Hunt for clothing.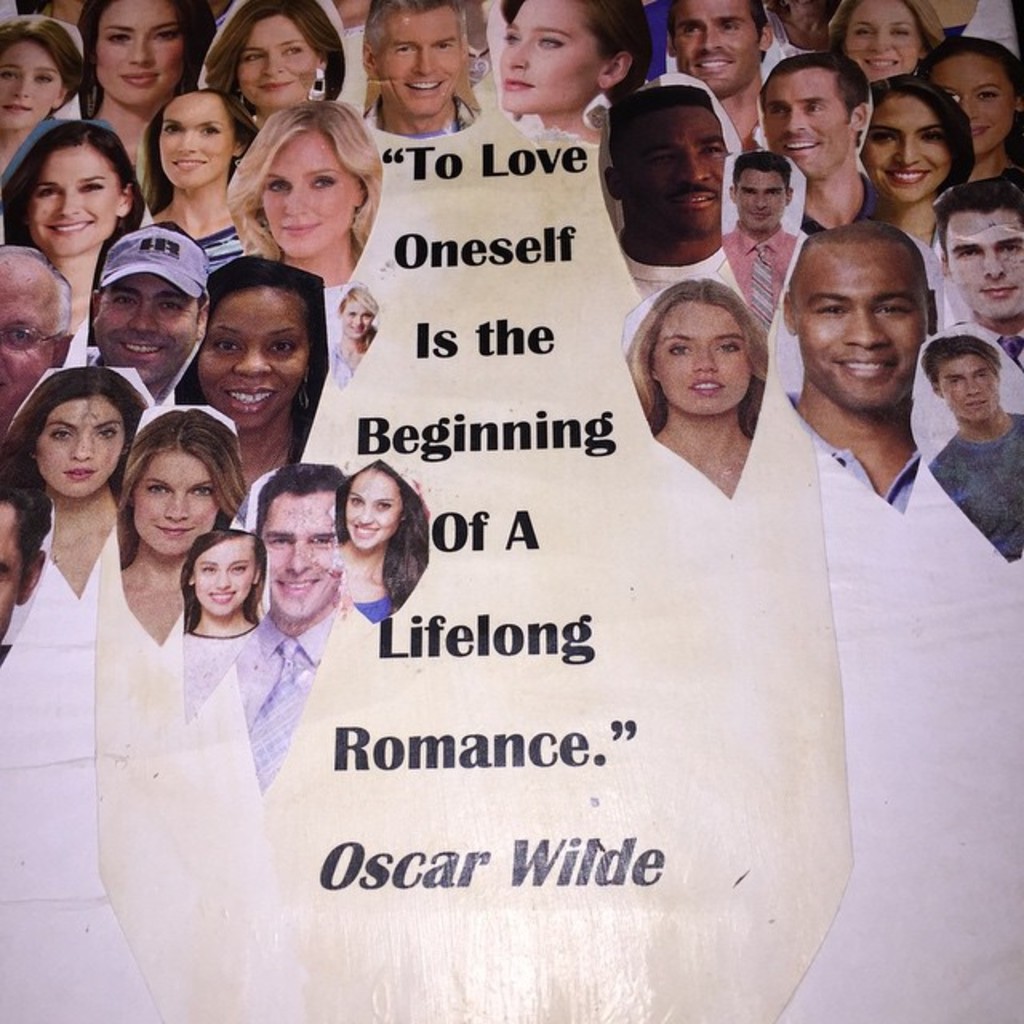
Hunted down at x1=38, y1=499, x2=93, y2=611.
